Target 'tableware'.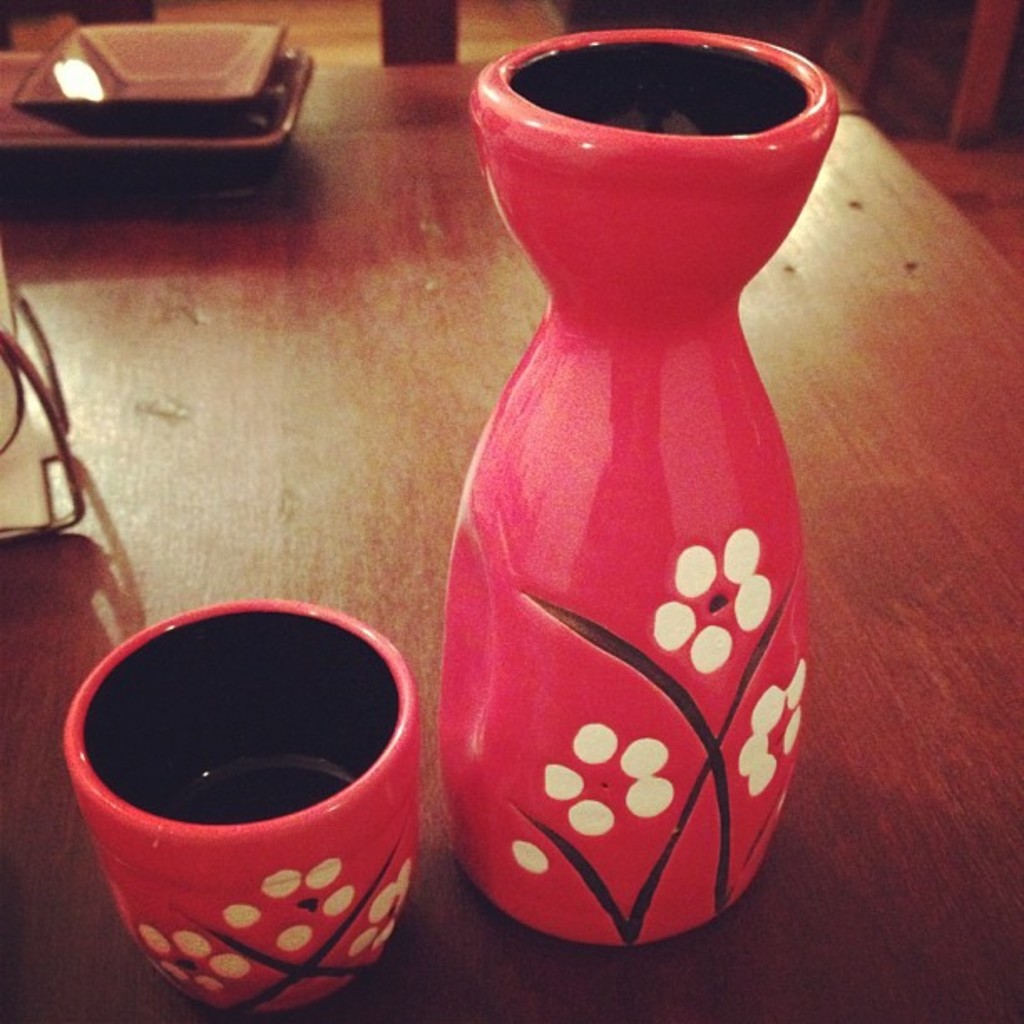
Target region: left=65, top=602, right=422, bottom=1016.
